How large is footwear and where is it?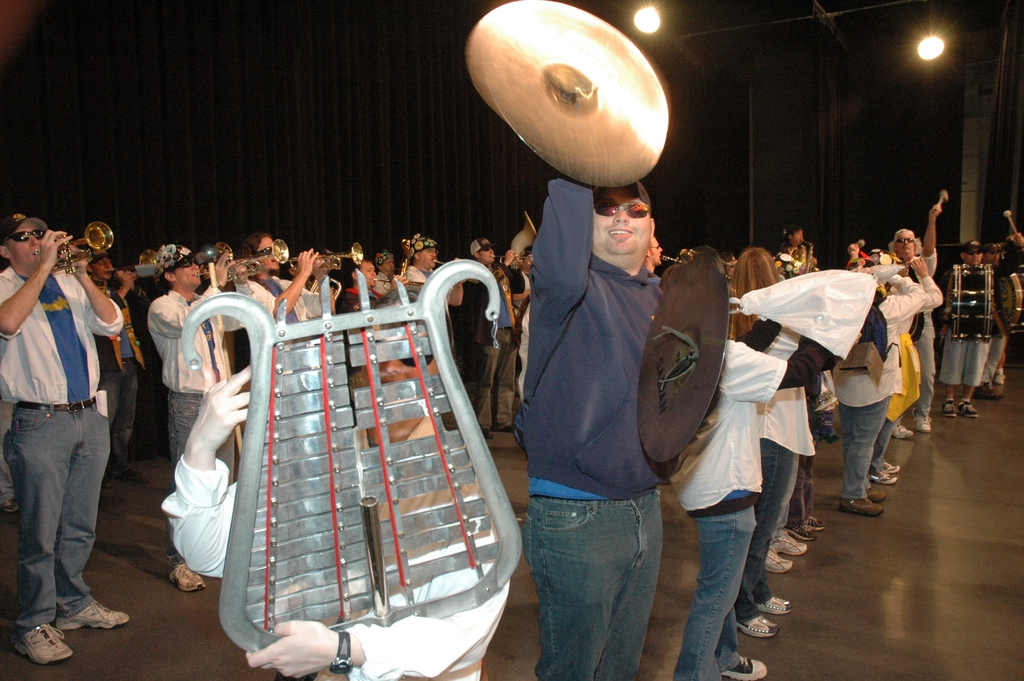
Bounding box: <box>787,521,817,541</box>.
